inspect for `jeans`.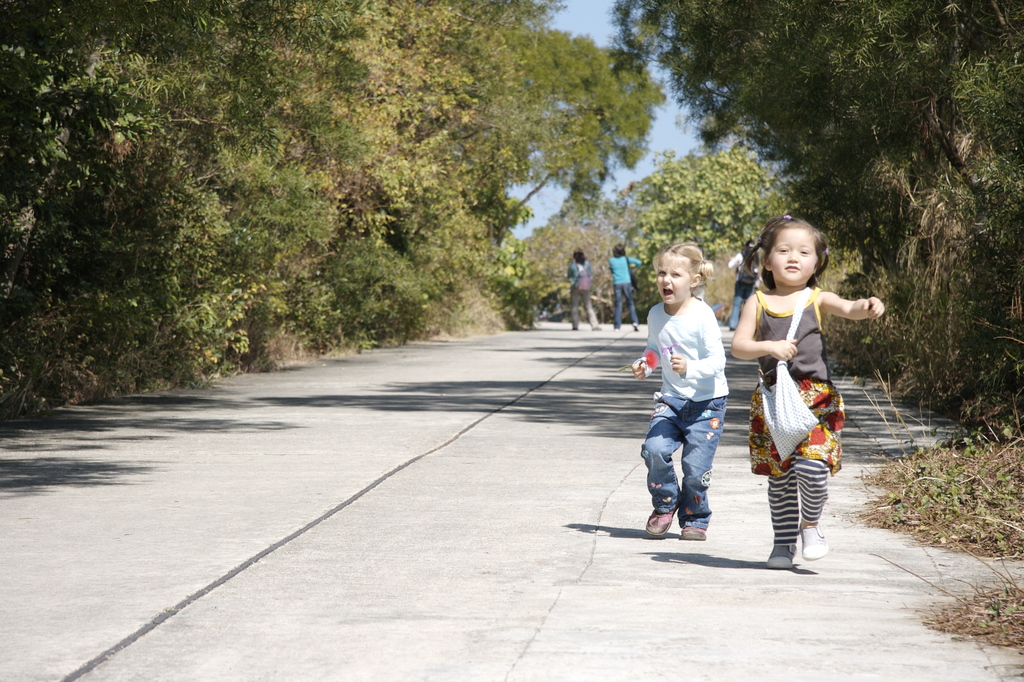
Inspection: detection(650, 389, 737, 562).
